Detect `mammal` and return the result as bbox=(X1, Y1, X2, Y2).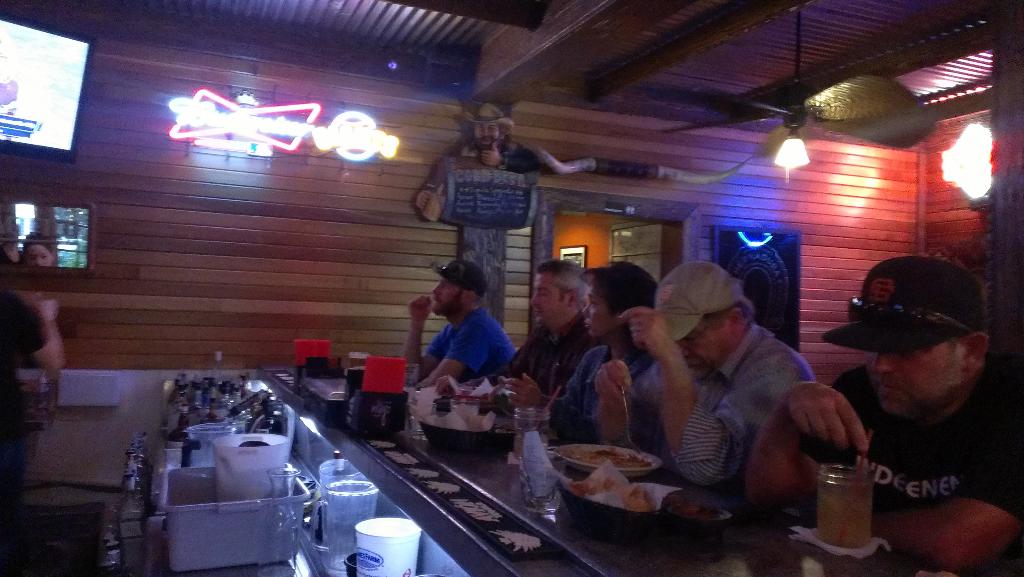
bbox=(740, 256, 1023, 576).
